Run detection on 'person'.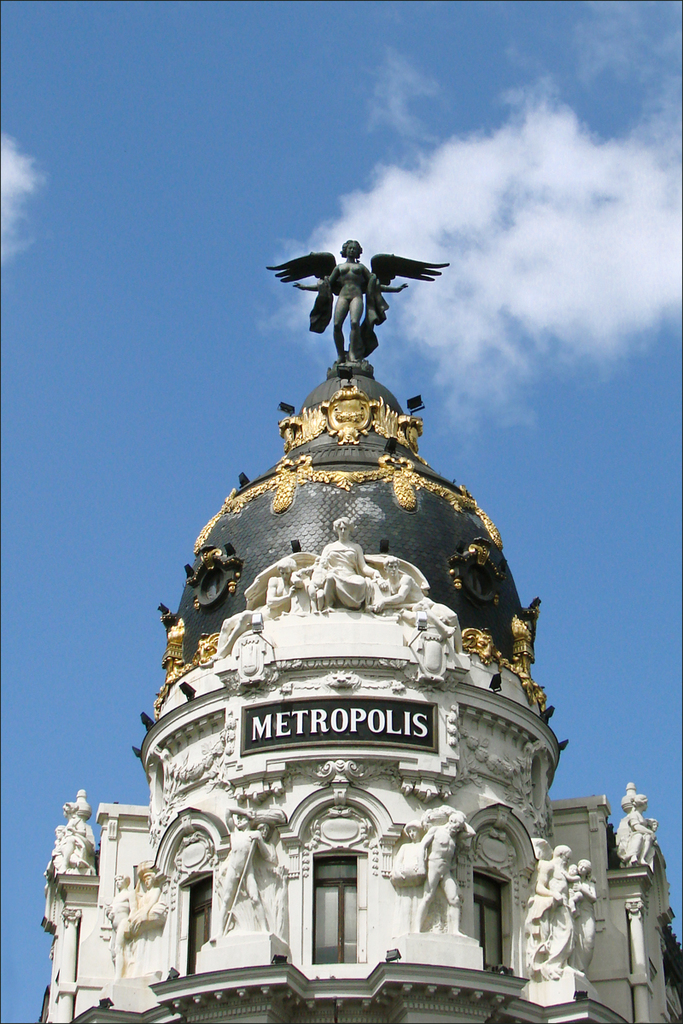
Result: <region>248, 822, 277, 936</region>.
